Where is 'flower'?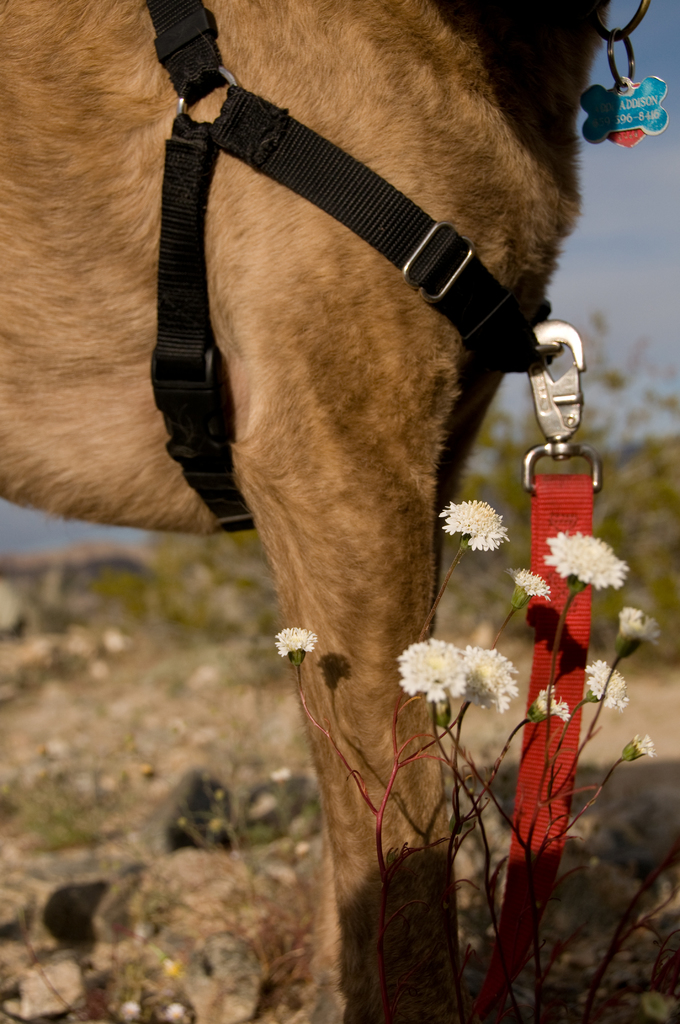
bbox=[527, 680, 571, 725].
